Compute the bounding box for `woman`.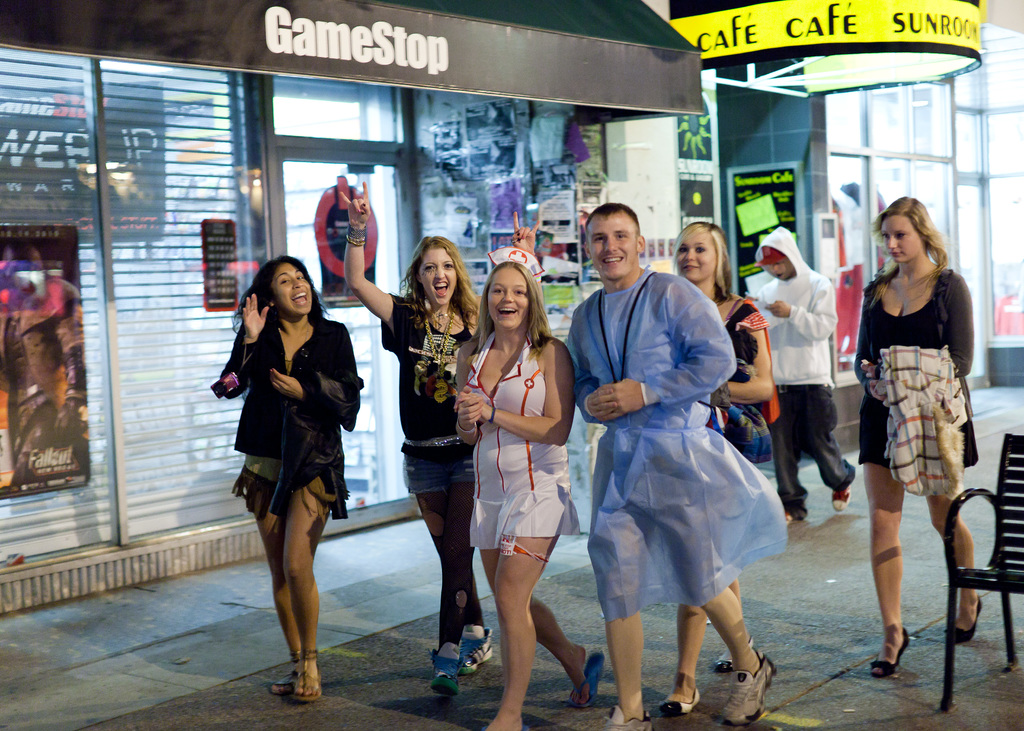
219 246 358 701.
